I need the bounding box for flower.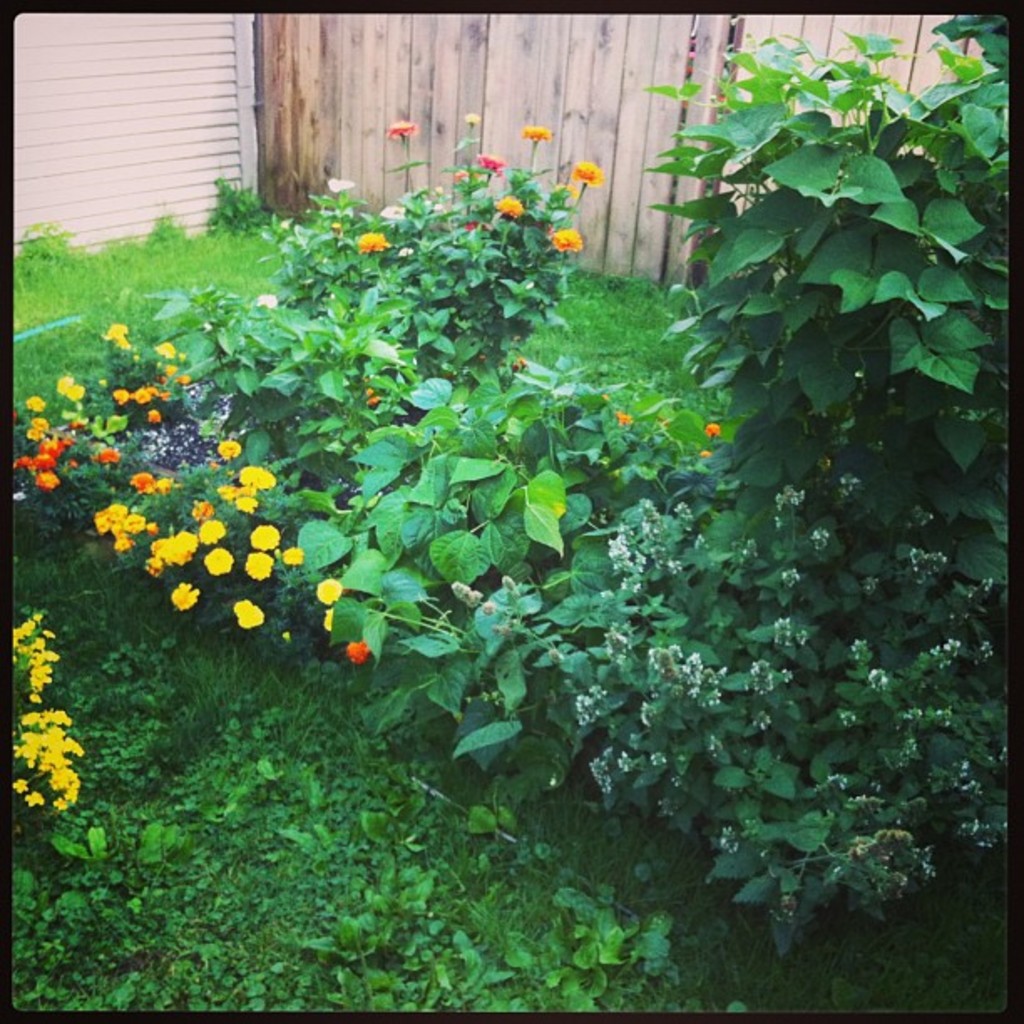
Here it is: locate(311, 574, 345, 602).
